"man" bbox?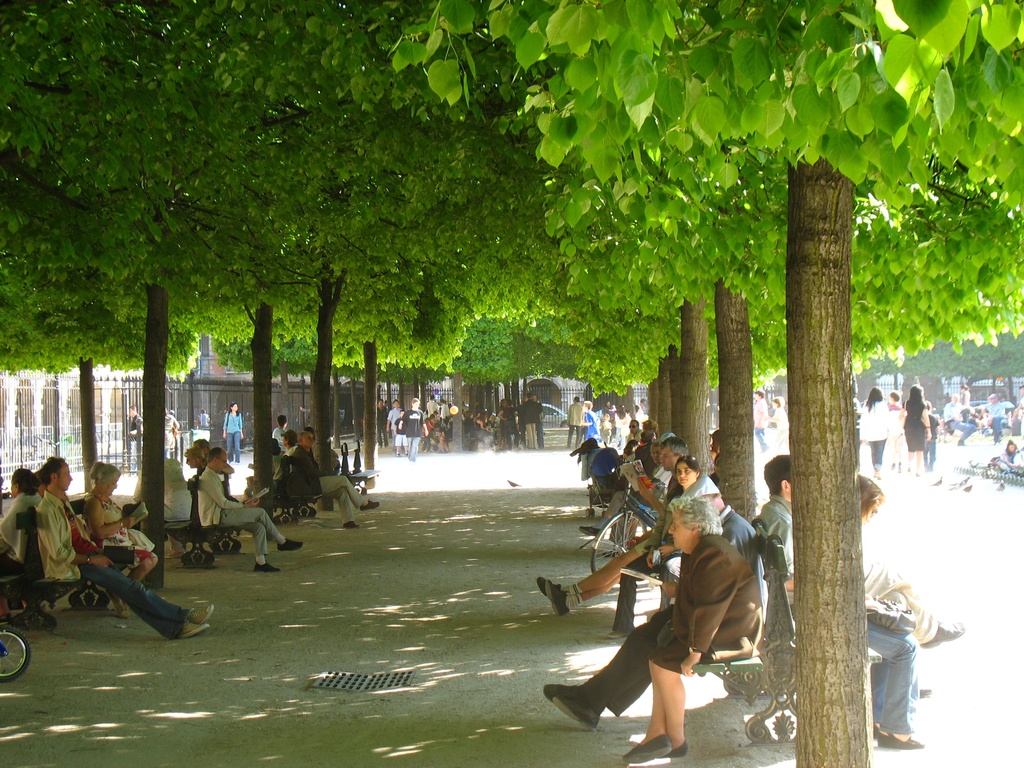
select_region(387, 399, 402, 456)
